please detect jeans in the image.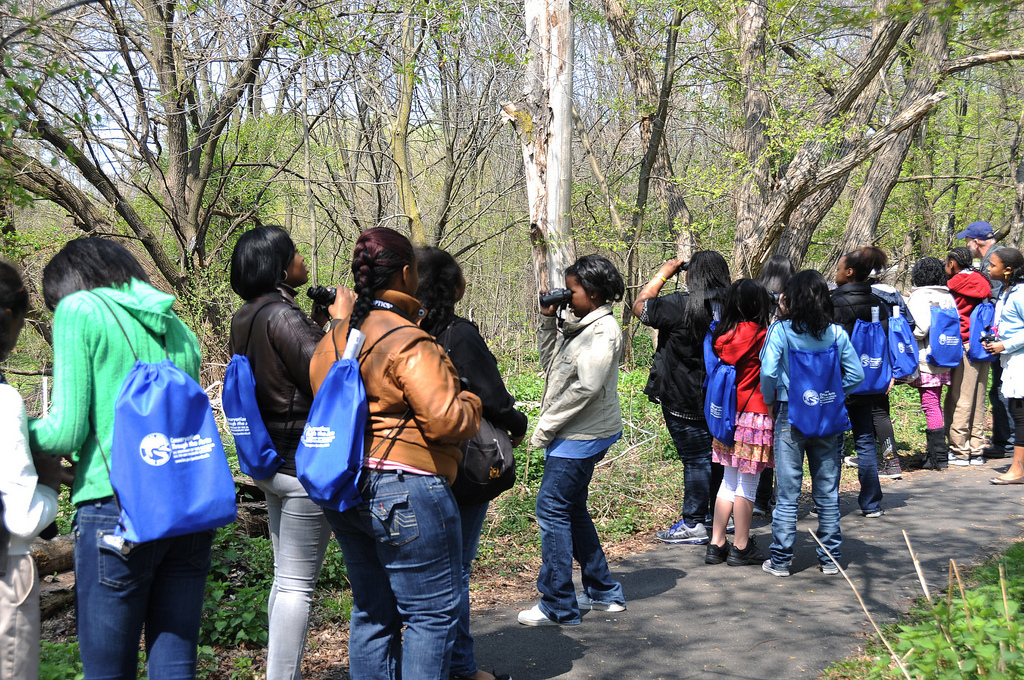
select_region(68, 490, 223, 673).
